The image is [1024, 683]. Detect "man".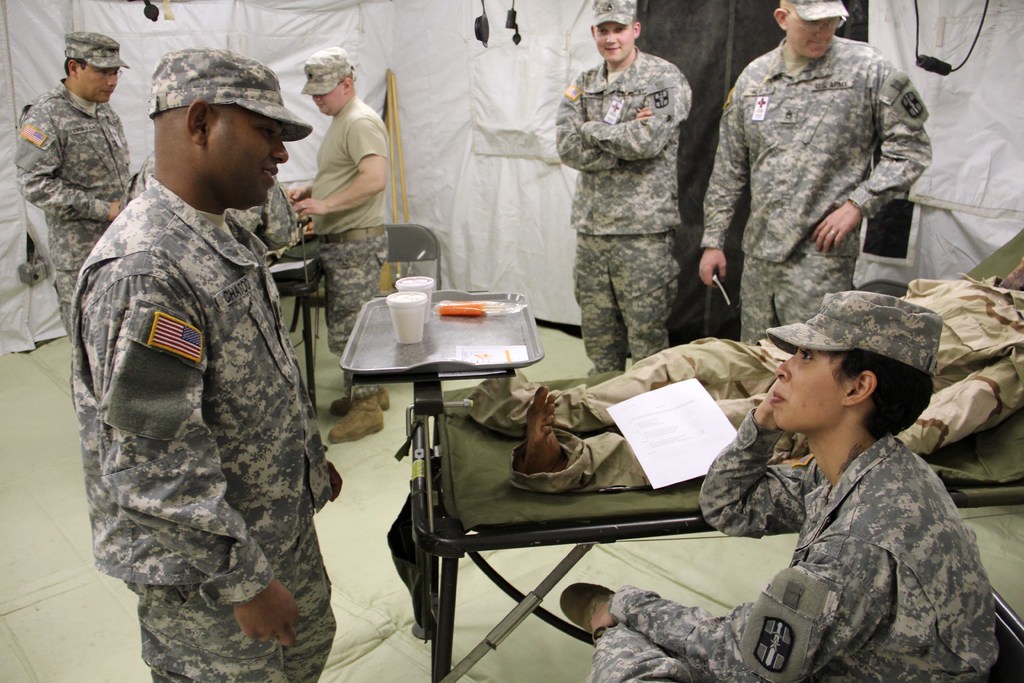
Detection: <region>561, 292, 1004, 682</region>.
